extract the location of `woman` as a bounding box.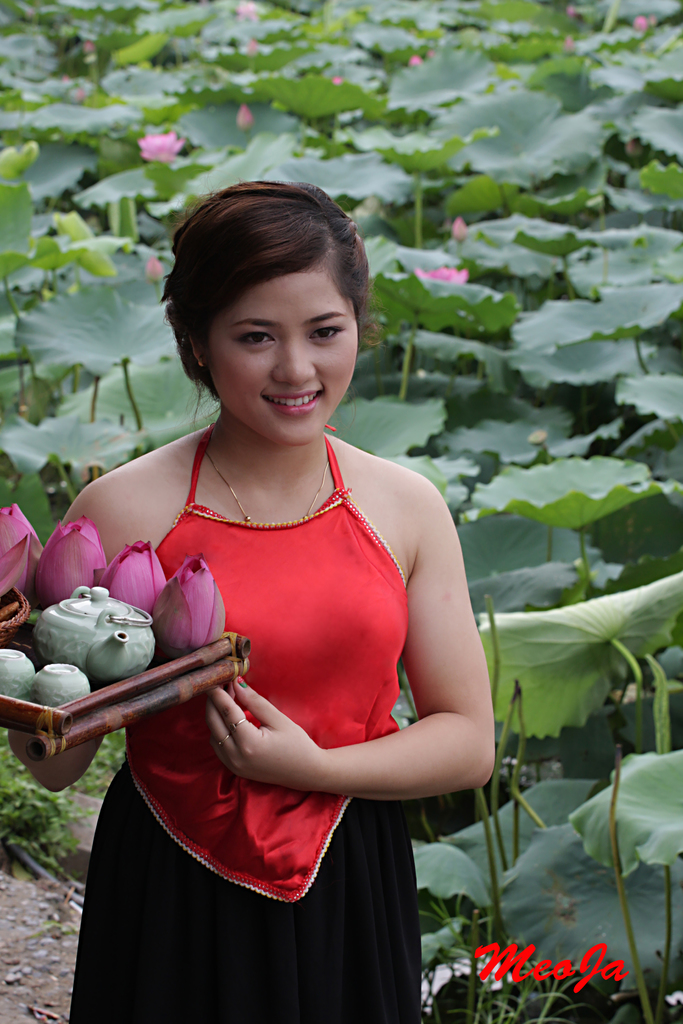
pyautogui.locateOnScreen(0, 178, 493, 1023).
